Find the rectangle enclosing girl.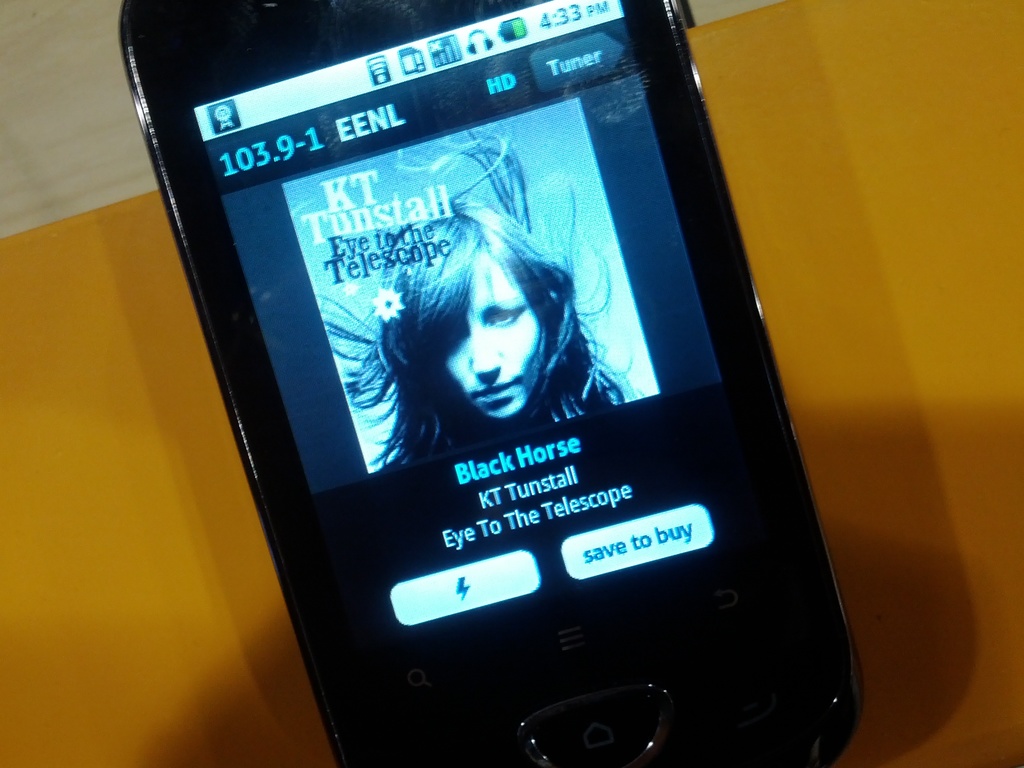
(x1=321, y1=125, x2=644, y2=471).
